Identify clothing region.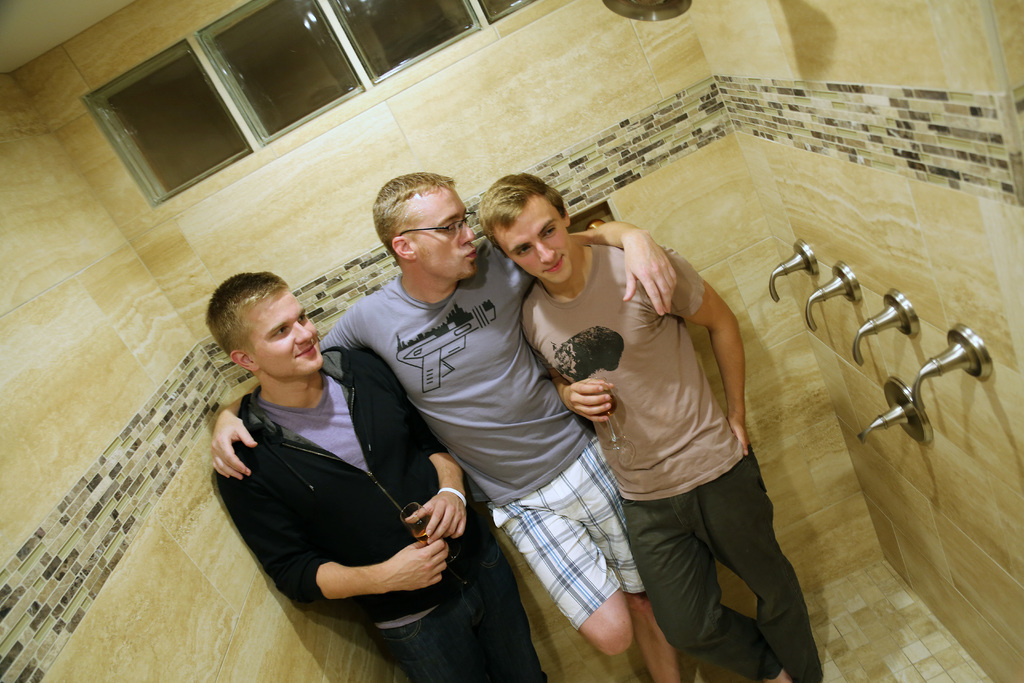
Region: 198:320:458:641.
